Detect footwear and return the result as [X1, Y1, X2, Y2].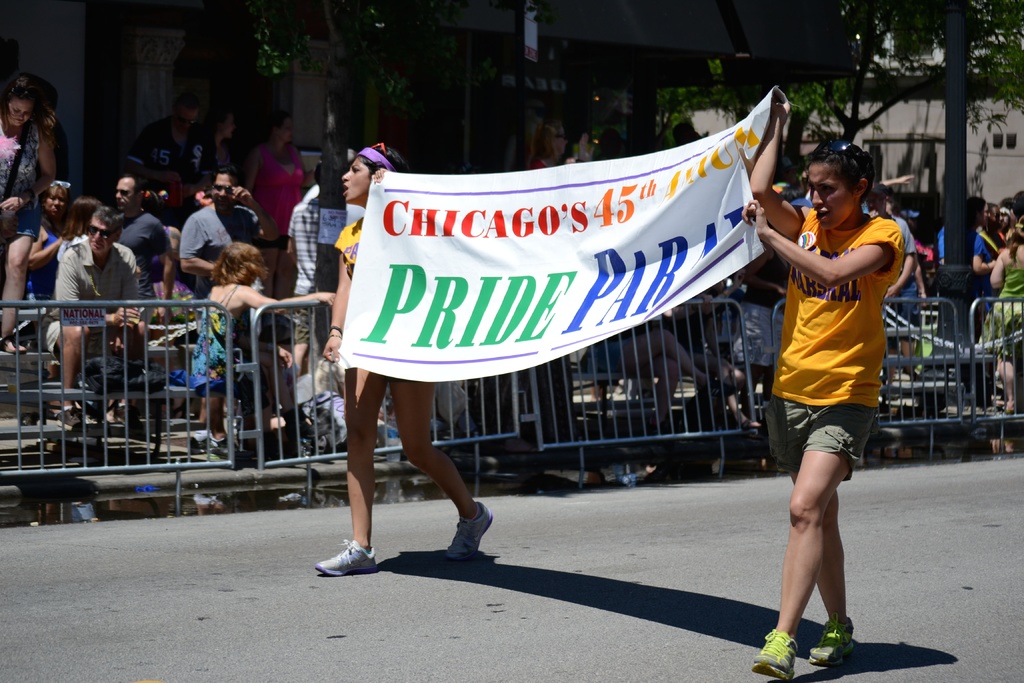
[736, 416, 766, 431].
